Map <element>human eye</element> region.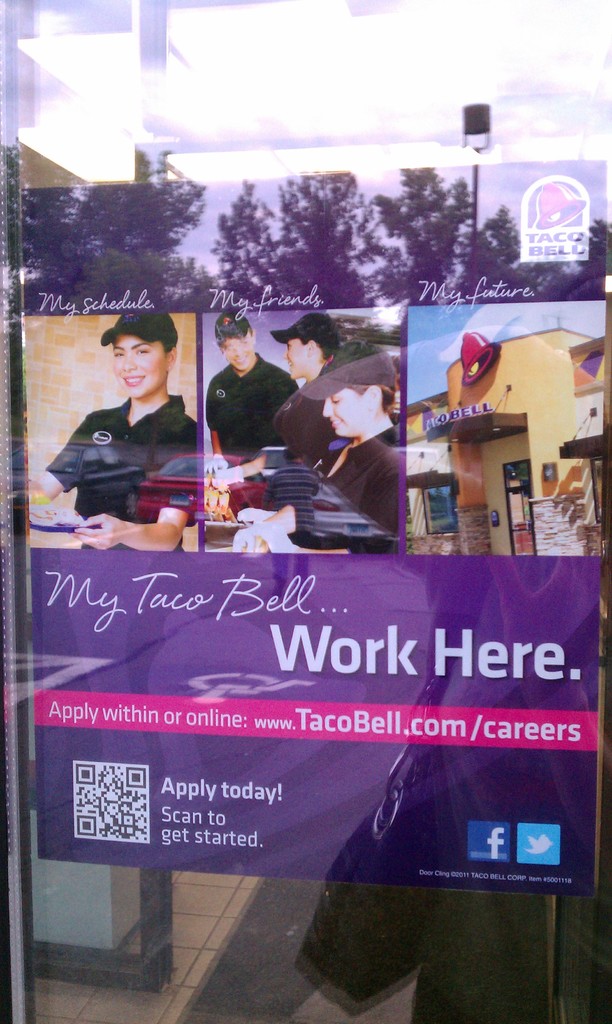
Mapped to x1=137, y1=342, x2=153, y2=356.
